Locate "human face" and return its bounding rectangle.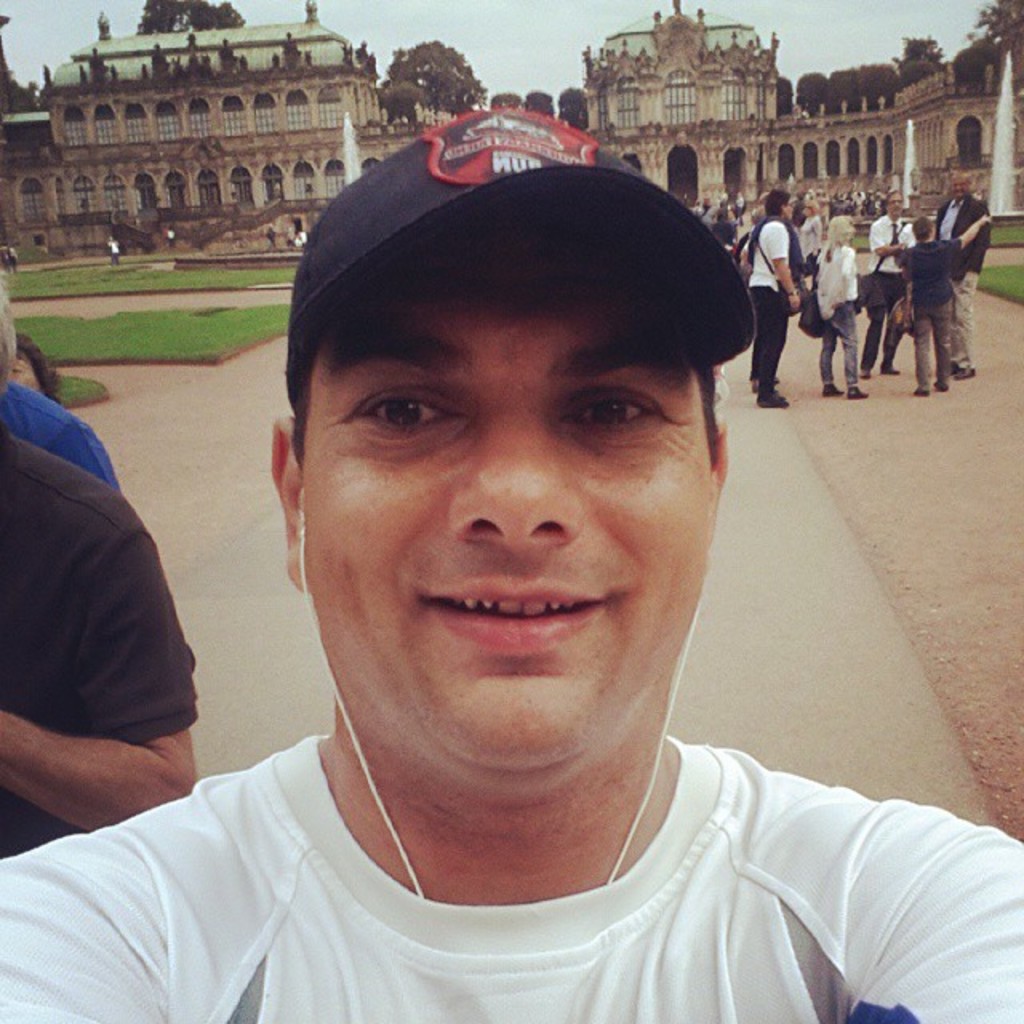
<region>888, 194, 910, 216</region>.
